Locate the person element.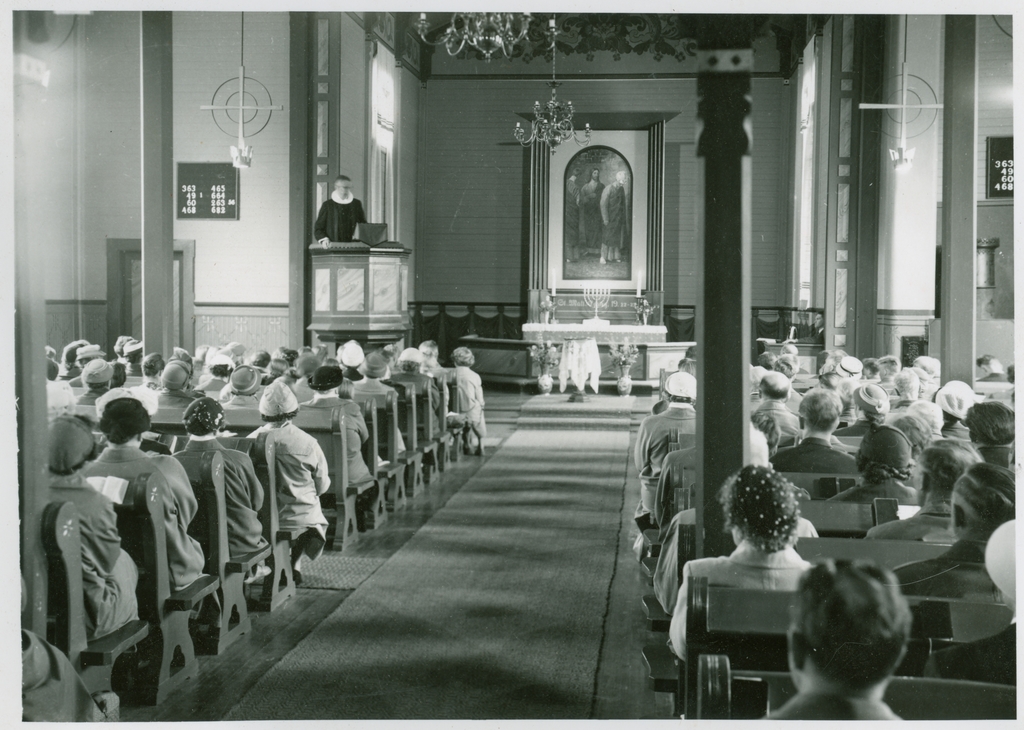
Element bbox: x1=632, y1=445, x2=703, y2=533.
